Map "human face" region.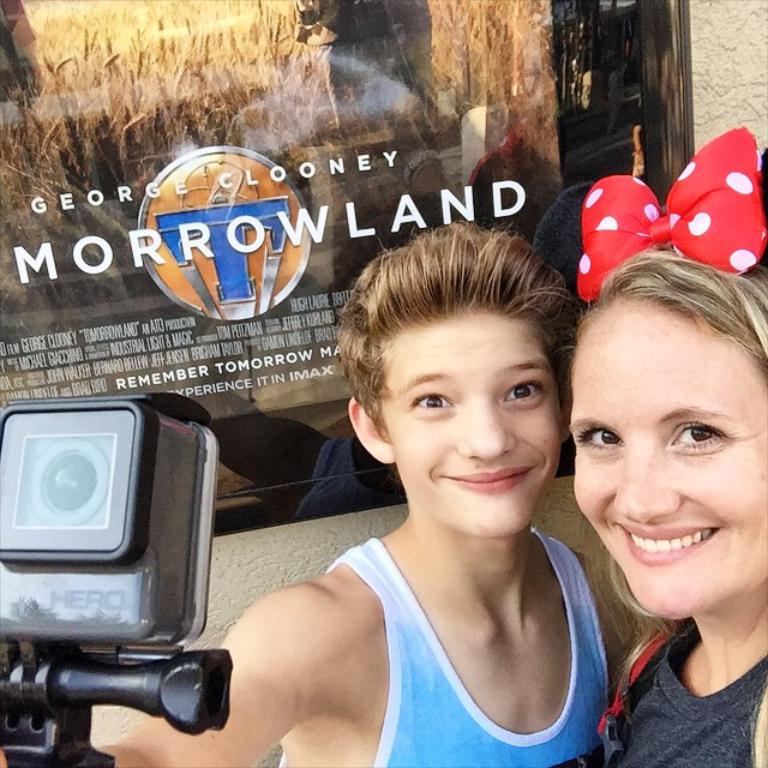
Mapped to [566, 292, 767, 625].
